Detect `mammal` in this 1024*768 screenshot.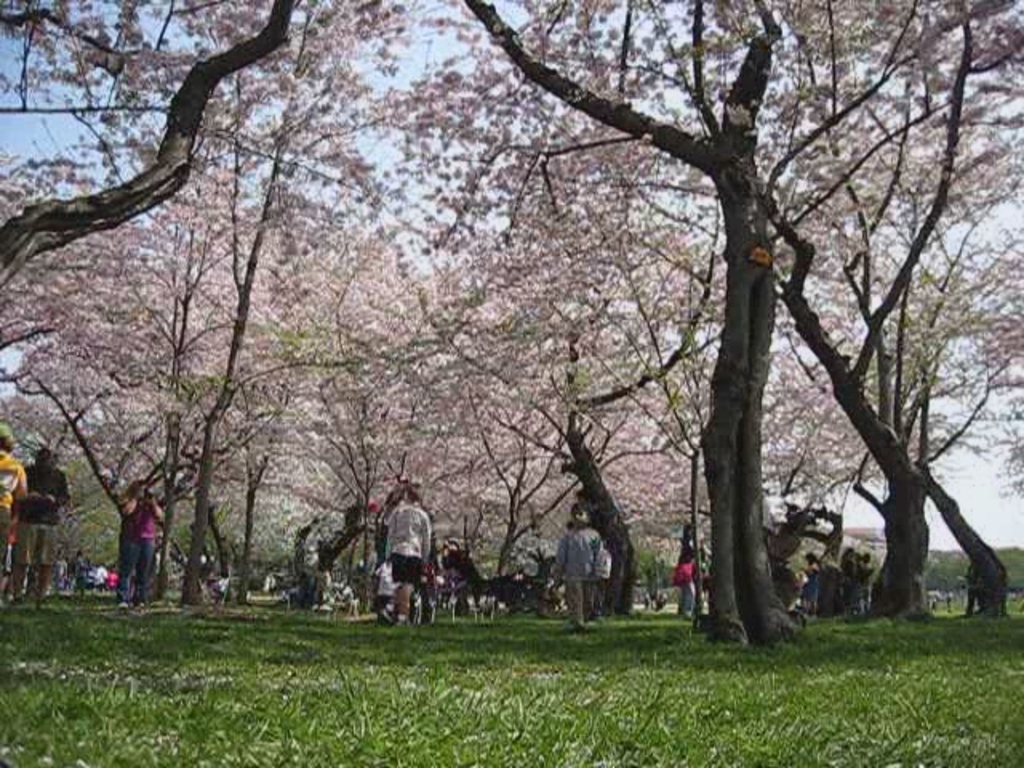
Detection: <bbox>797, 550, 821, 616</bbox>.
